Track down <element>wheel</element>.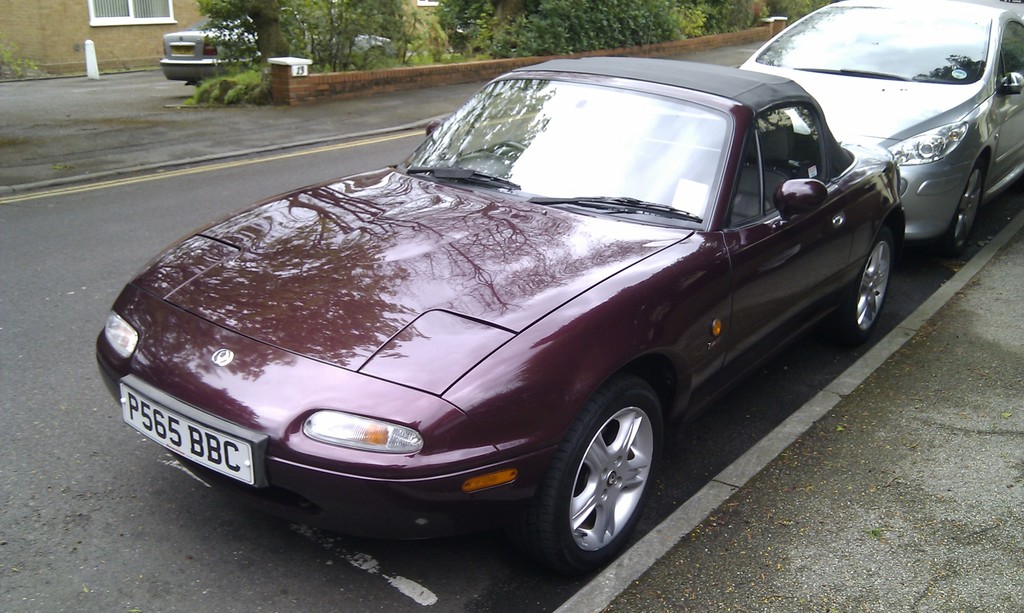
Tracked to box(491, 141, 532, 159).
